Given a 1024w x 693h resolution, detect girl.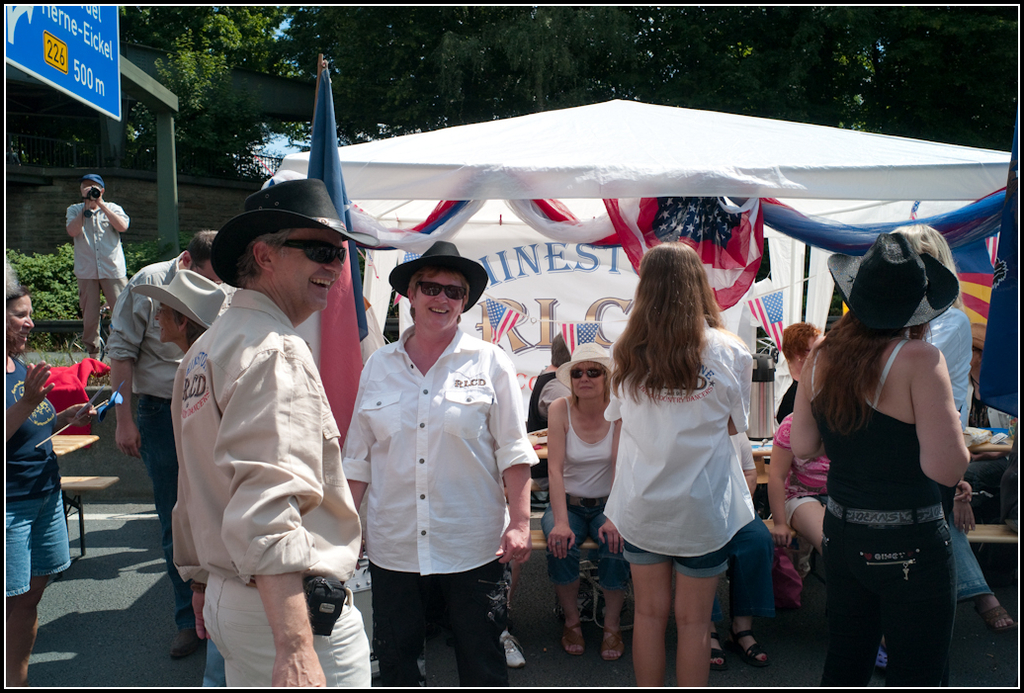
select_region(791, 226, 973, 687).
